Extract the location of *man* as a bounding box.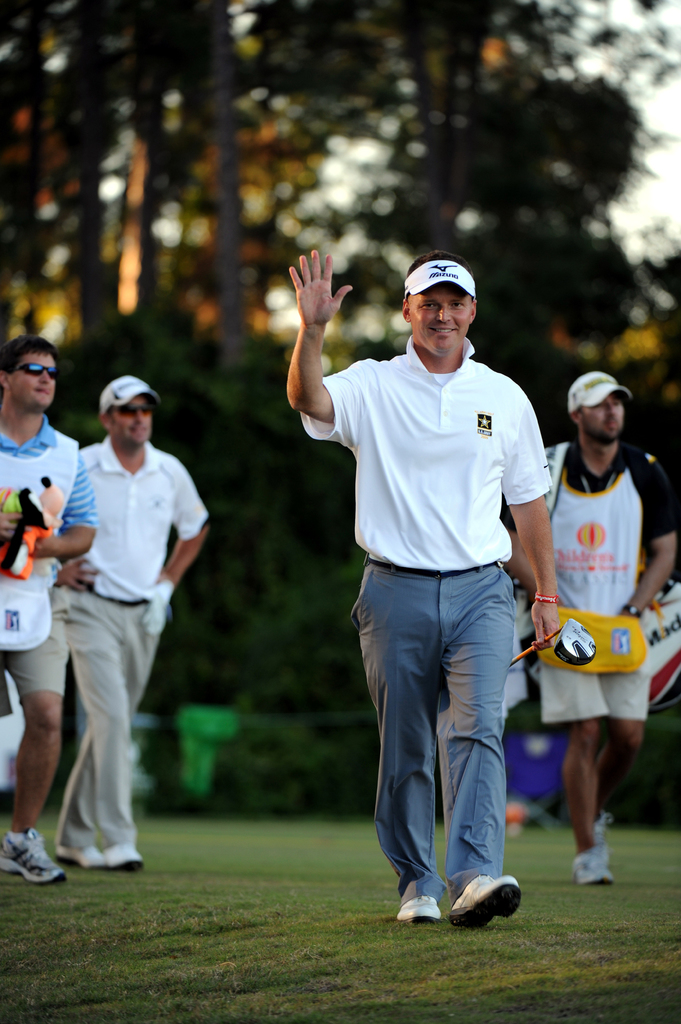
bbox=(47, 368, 198, 861).
